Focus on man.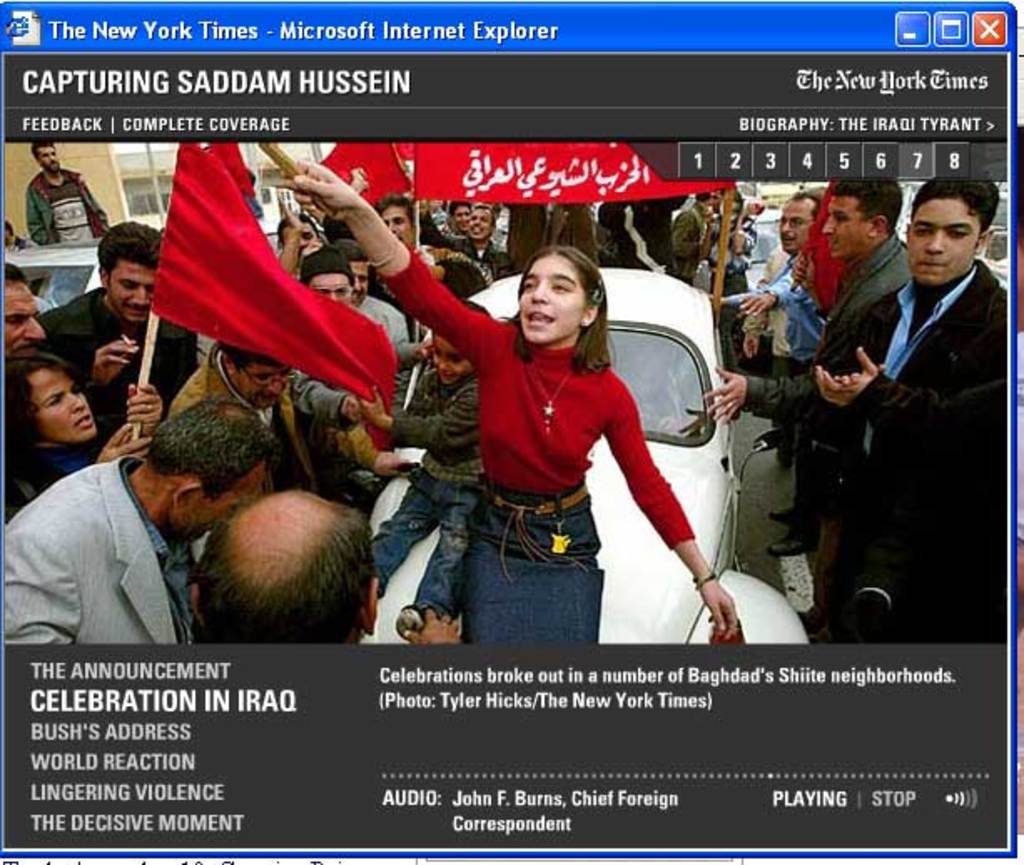
Focused at 802:175:1007:620.
